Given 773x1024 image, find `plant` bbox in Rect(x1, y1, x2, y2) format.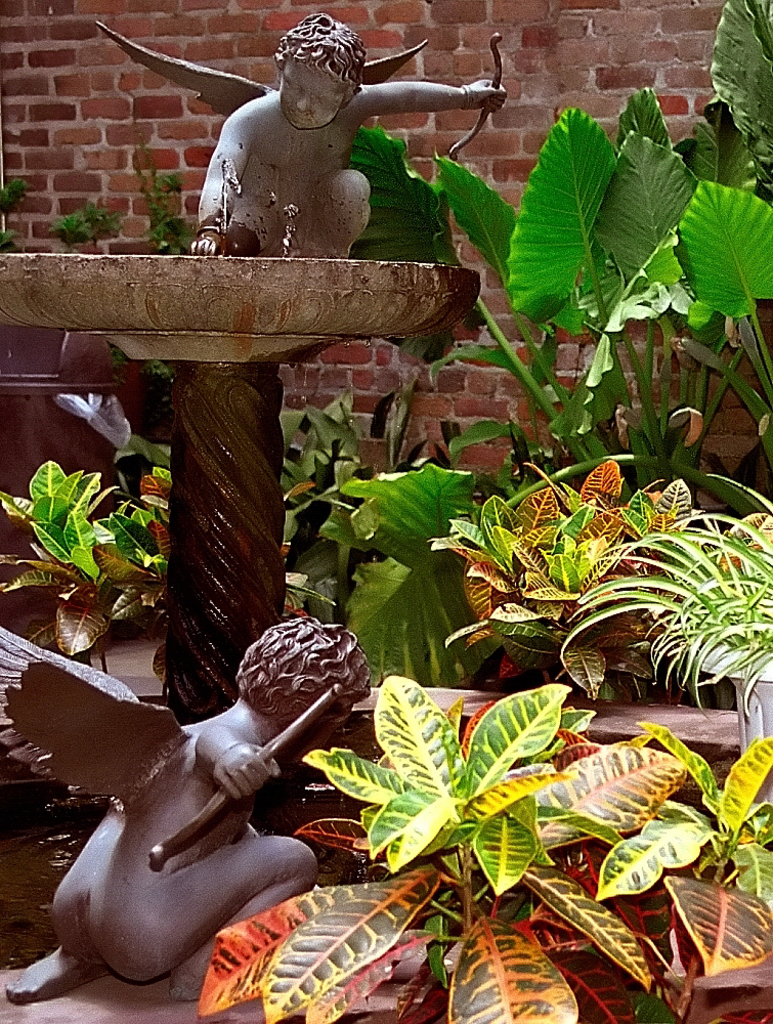
Rect(0, 177, 26, 249).
